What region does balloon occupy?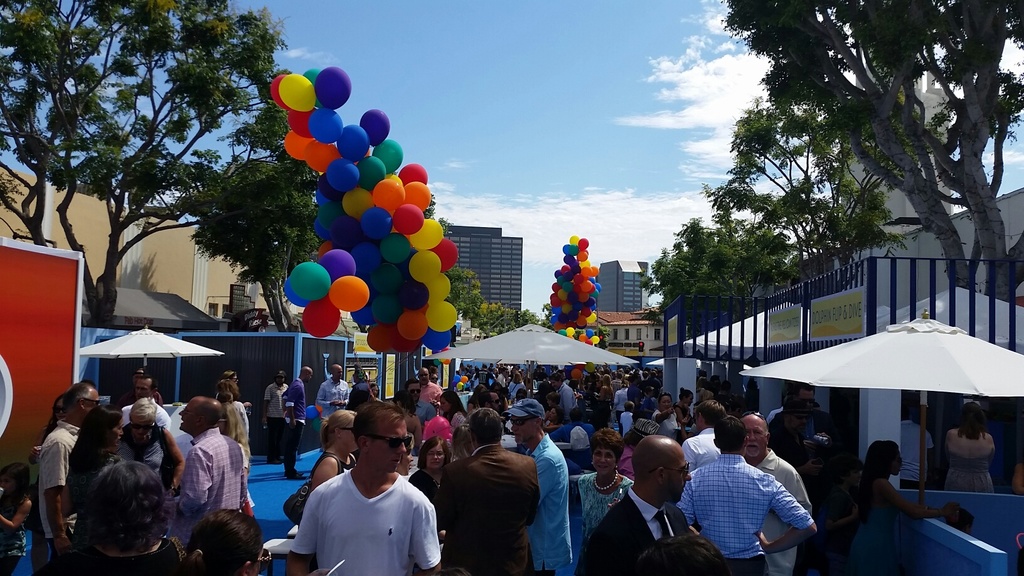
<region>425, 304, 458, 329</region>.
